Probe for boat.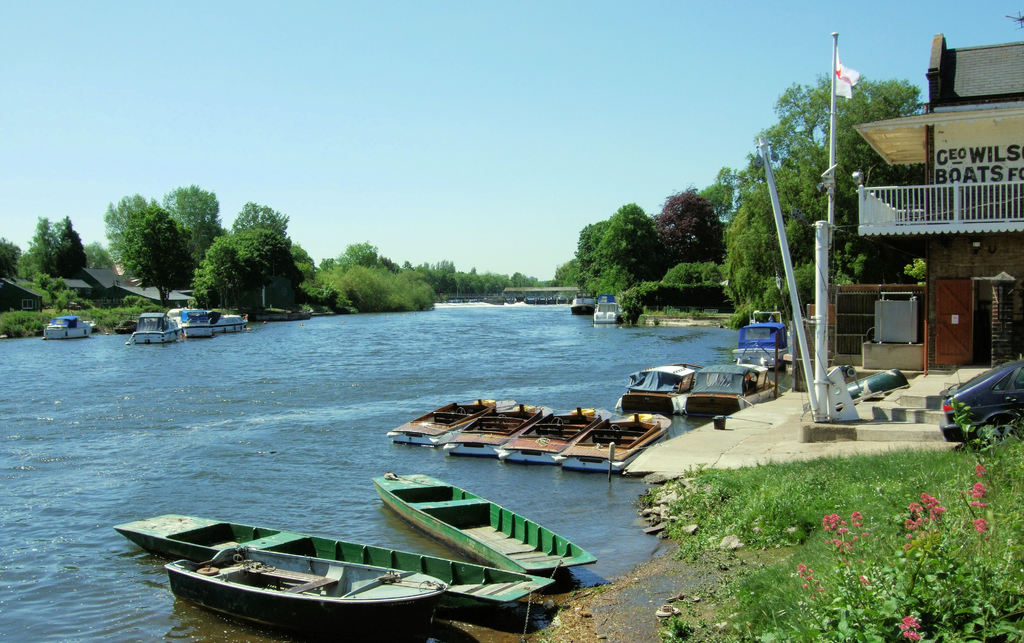
Probe result: 682:353:781:423.
